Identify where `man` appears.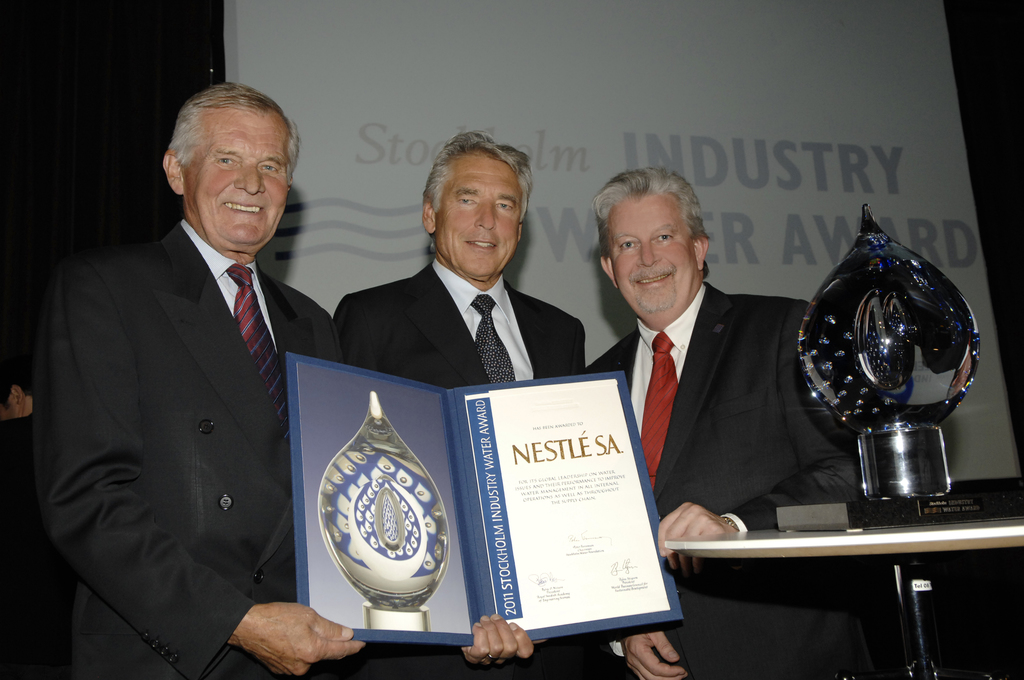
Appears at box=[27, 81, 317, 677].
